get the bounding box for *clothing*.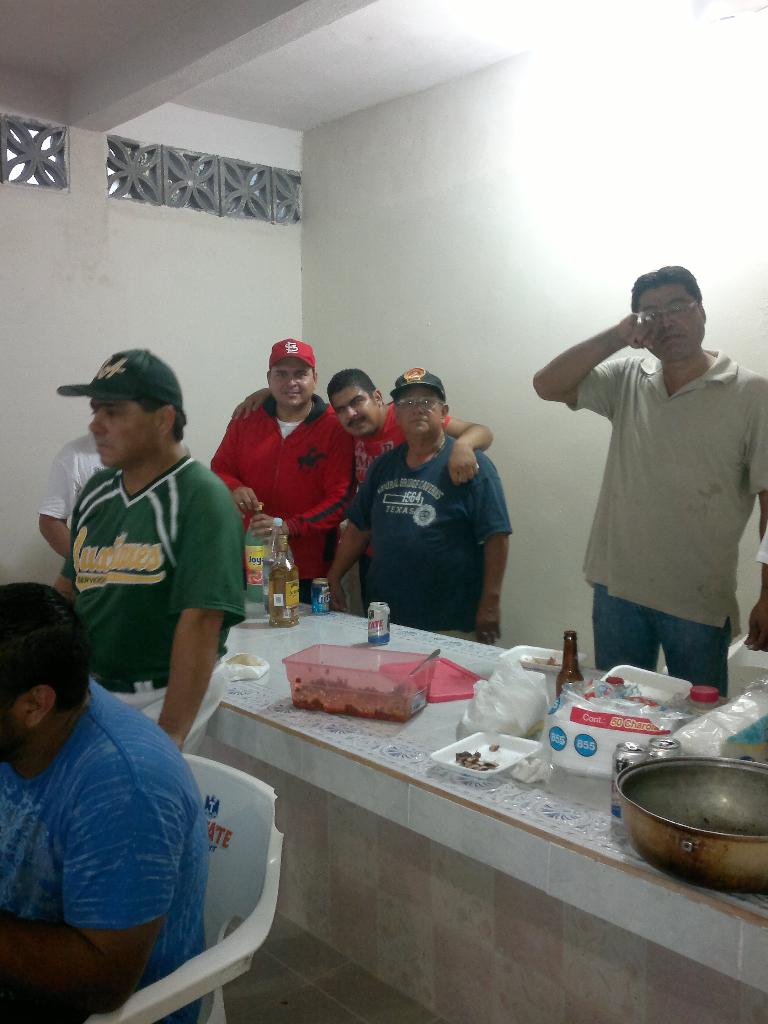
[left=560, top=348, right=767, bottom=669].
